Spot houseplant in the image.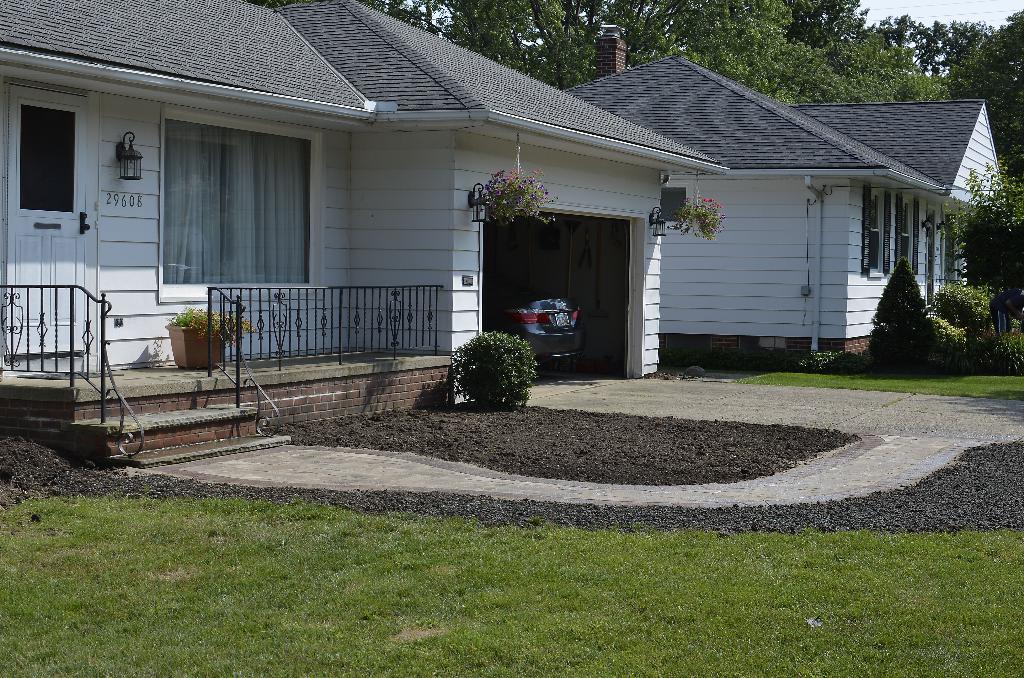
houseplant found at 666 191 725 236.
